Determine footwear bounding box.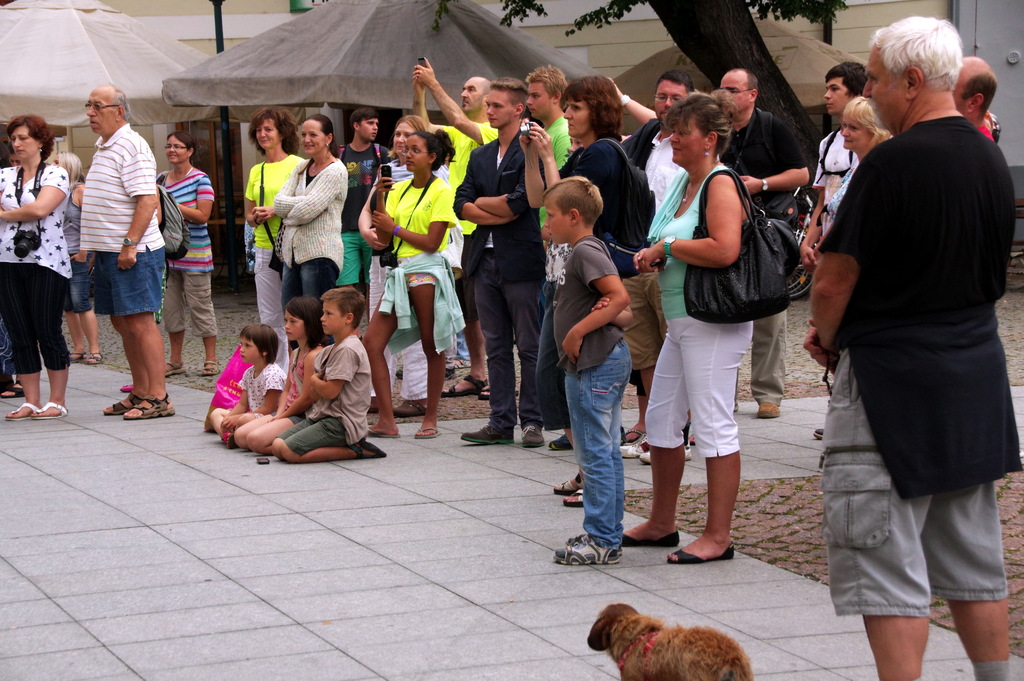
Determined: select_region(164, 358, 186, 377).
